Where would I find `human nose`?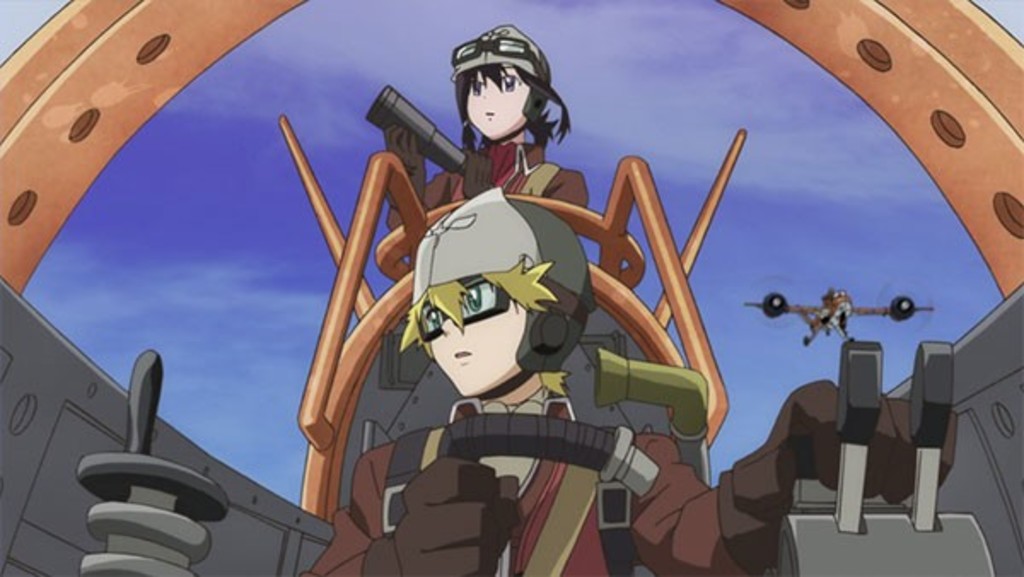
At x1=439 y1=316 x2=454 y2=333.
